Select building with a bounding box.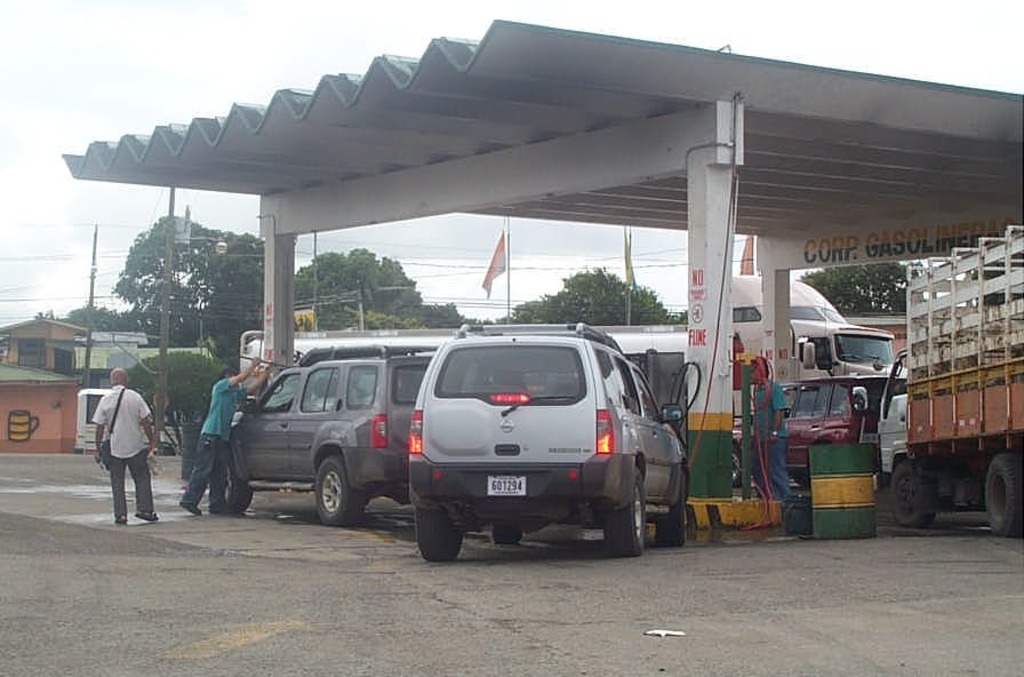
(0,364,79,452).
